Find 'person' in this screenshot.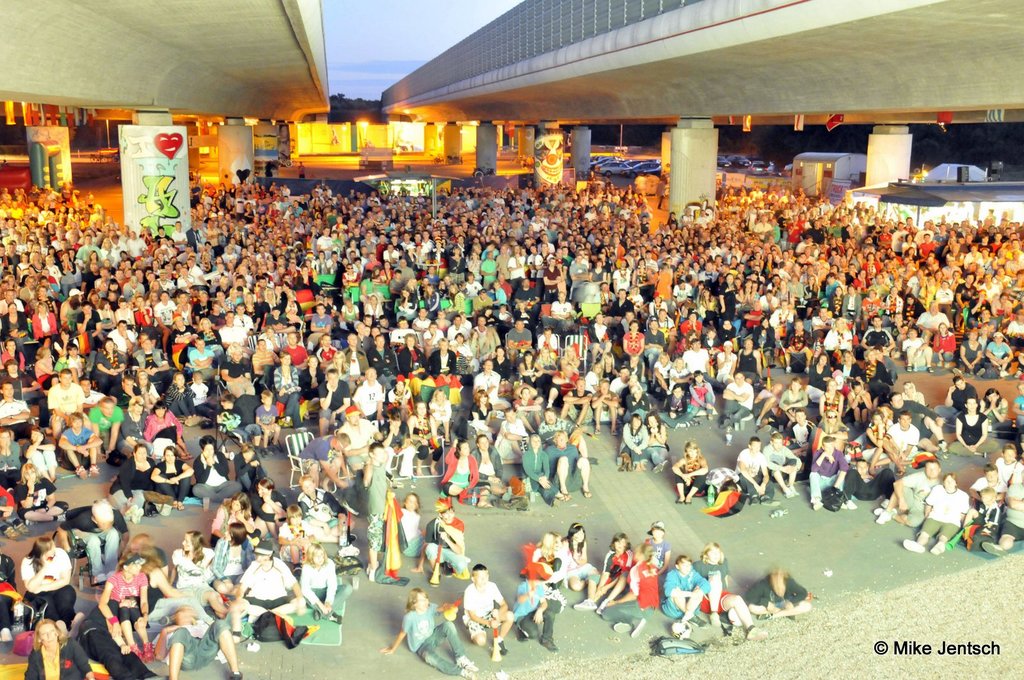
The bounding box for 'person' is (470, 313, 497, 352).
